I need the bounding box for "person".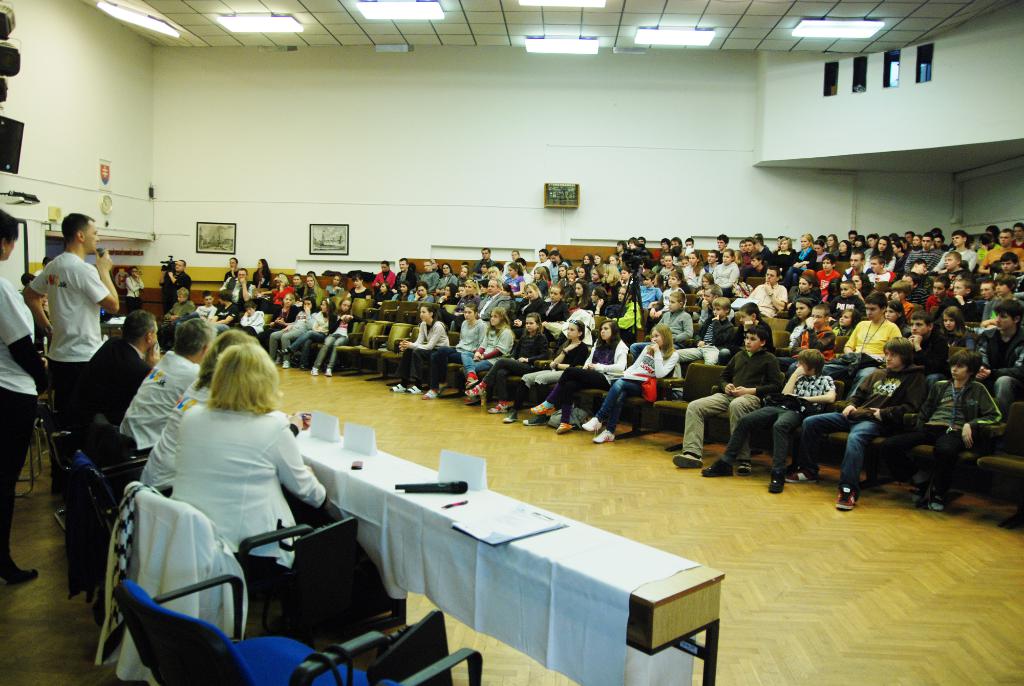
Here it is: 880 358 1005 507.
